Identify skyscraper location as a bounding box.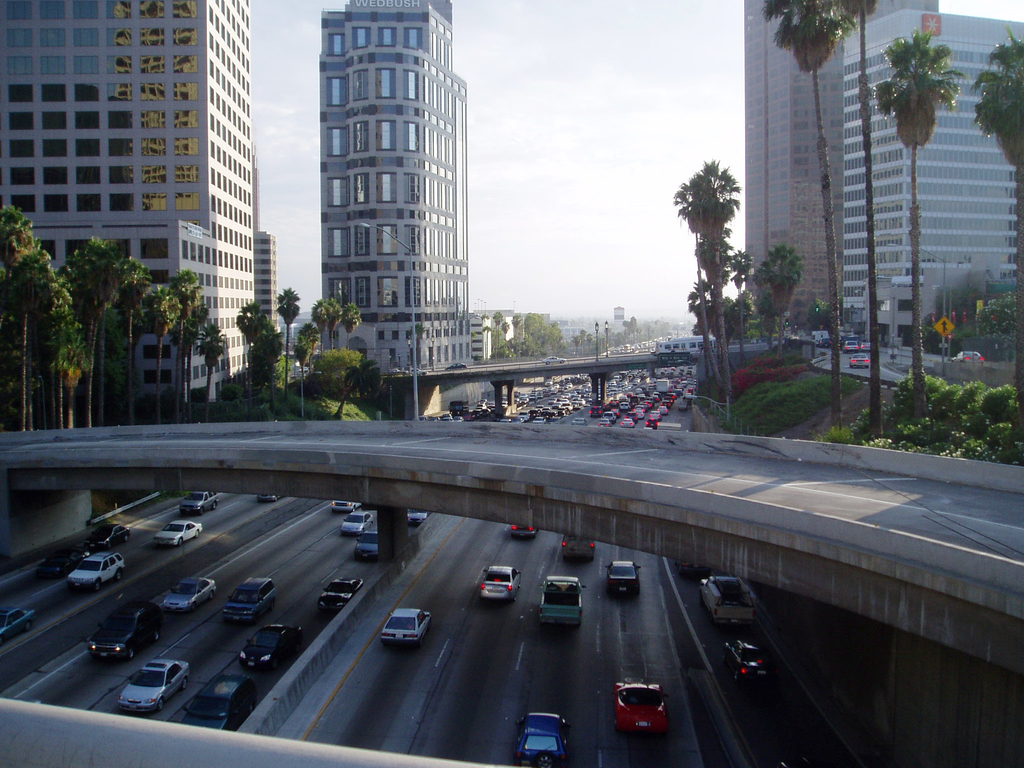
locate(317, 0, 469, 379).
